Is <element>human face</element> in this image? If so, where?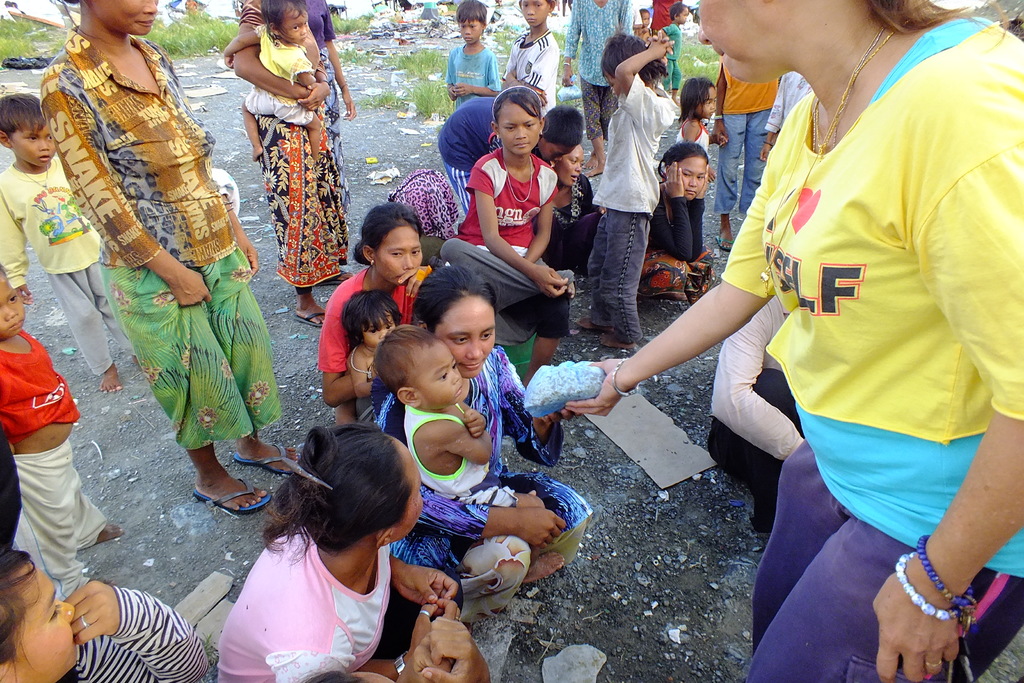
Yes, at 673/154/708/195.
